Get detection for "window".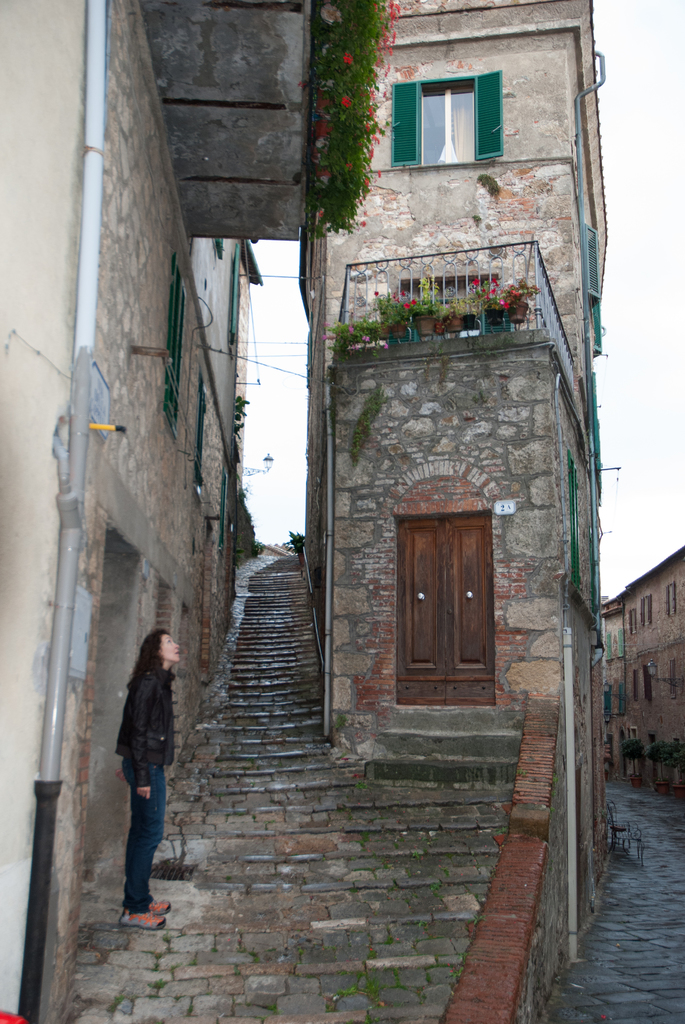
Detection: detection(629, 610, 637, 634).
